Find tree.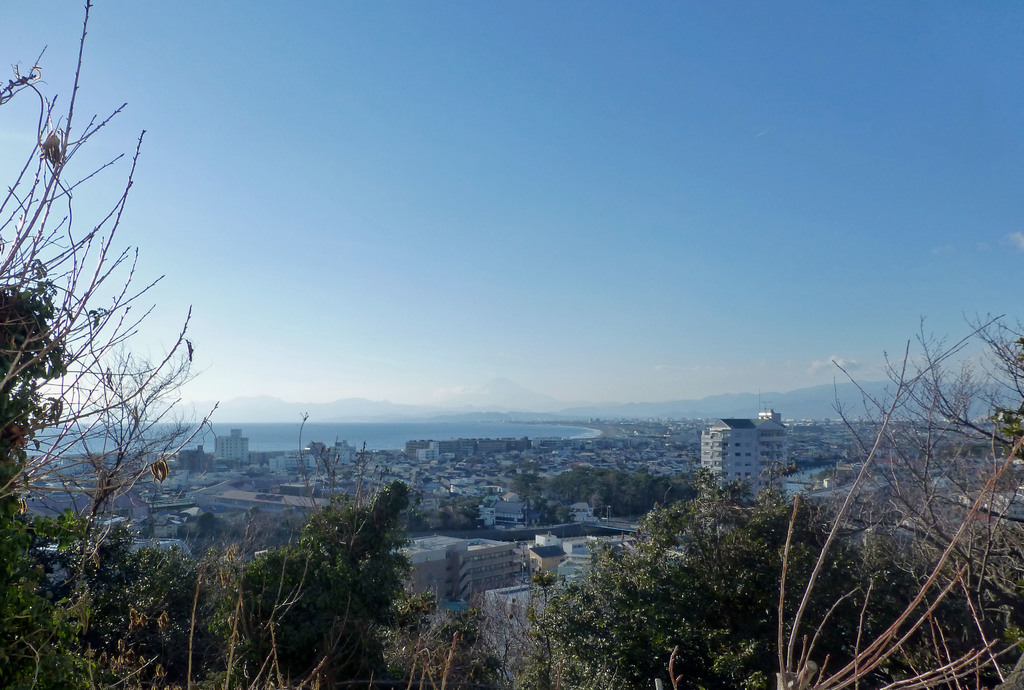
x1=374 y1=589 x2=511 y2=689.
